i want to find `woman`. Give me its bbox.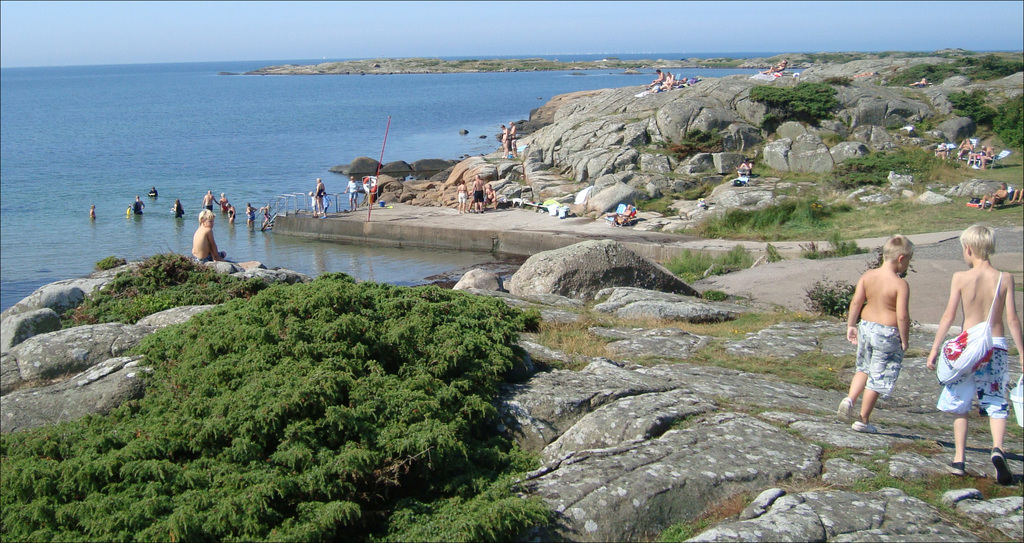
bbox=(456, 179, 470, 212).
